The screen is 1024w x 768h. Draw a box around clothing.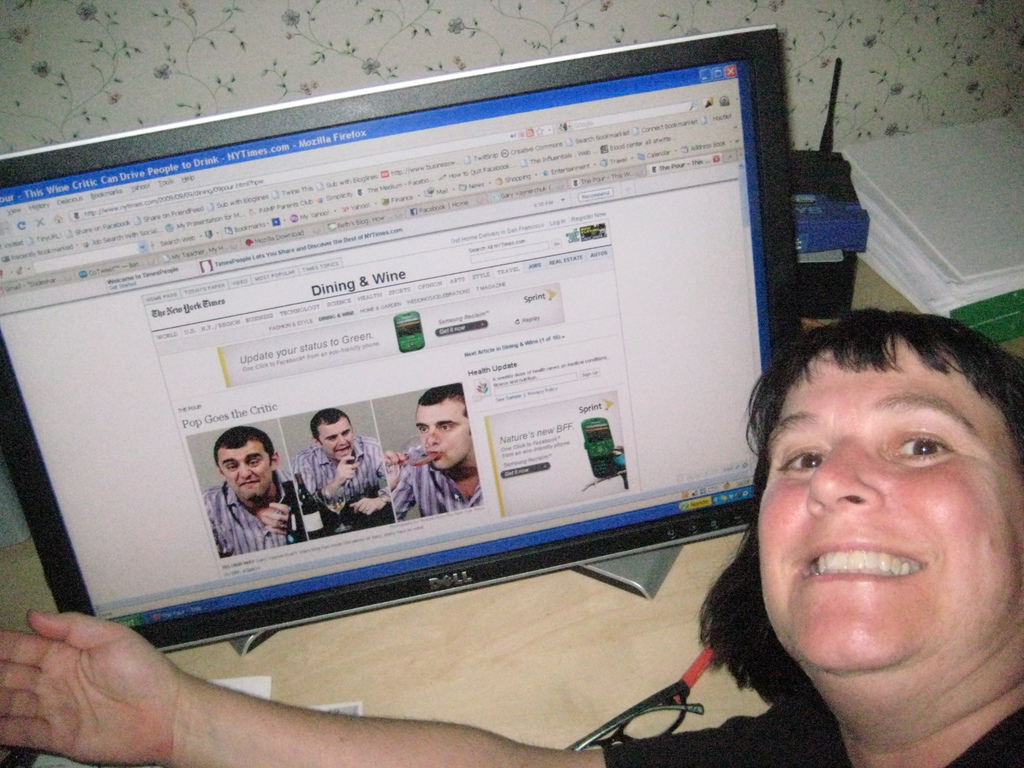
box(198, 468, 306, 557).
